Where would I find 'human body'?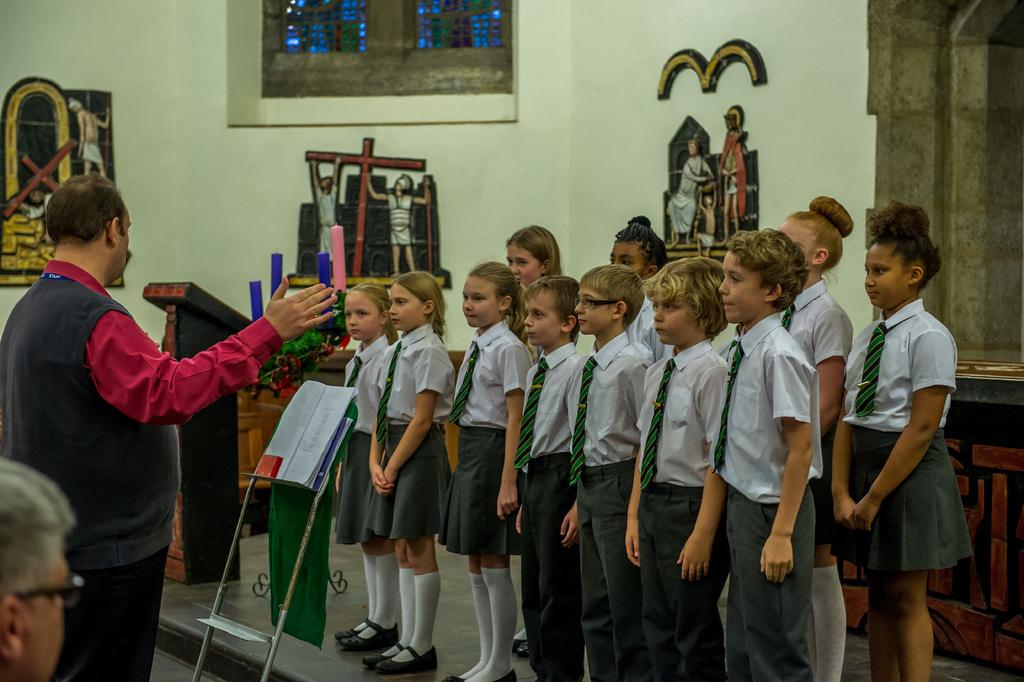
At (576, 257, 655, 680).
